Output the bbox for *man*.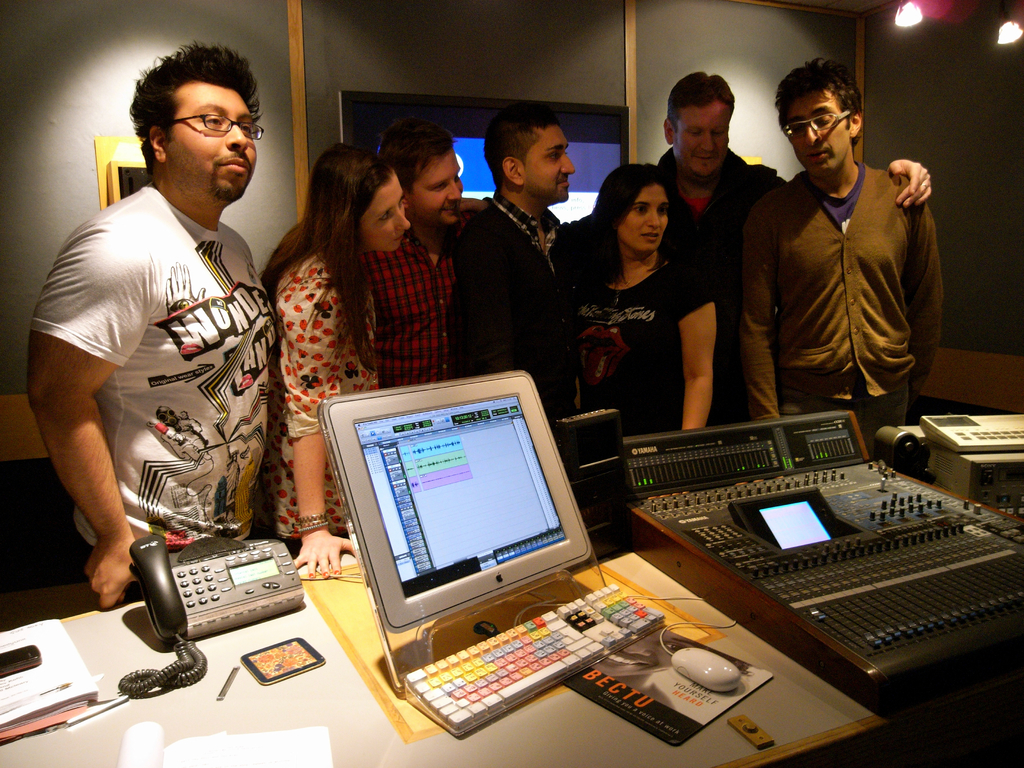
[x1=654, y1=71, x2=929, y2=309].
